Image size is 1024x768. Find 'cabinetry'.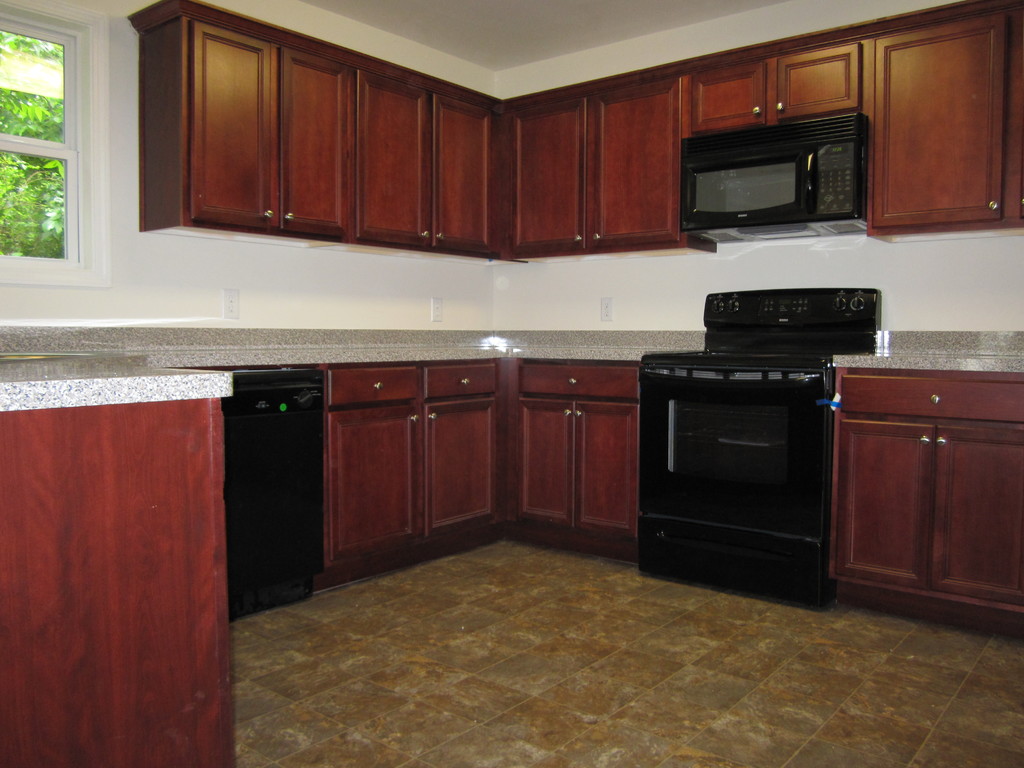
bbox=[489, 360, 637, 565].
